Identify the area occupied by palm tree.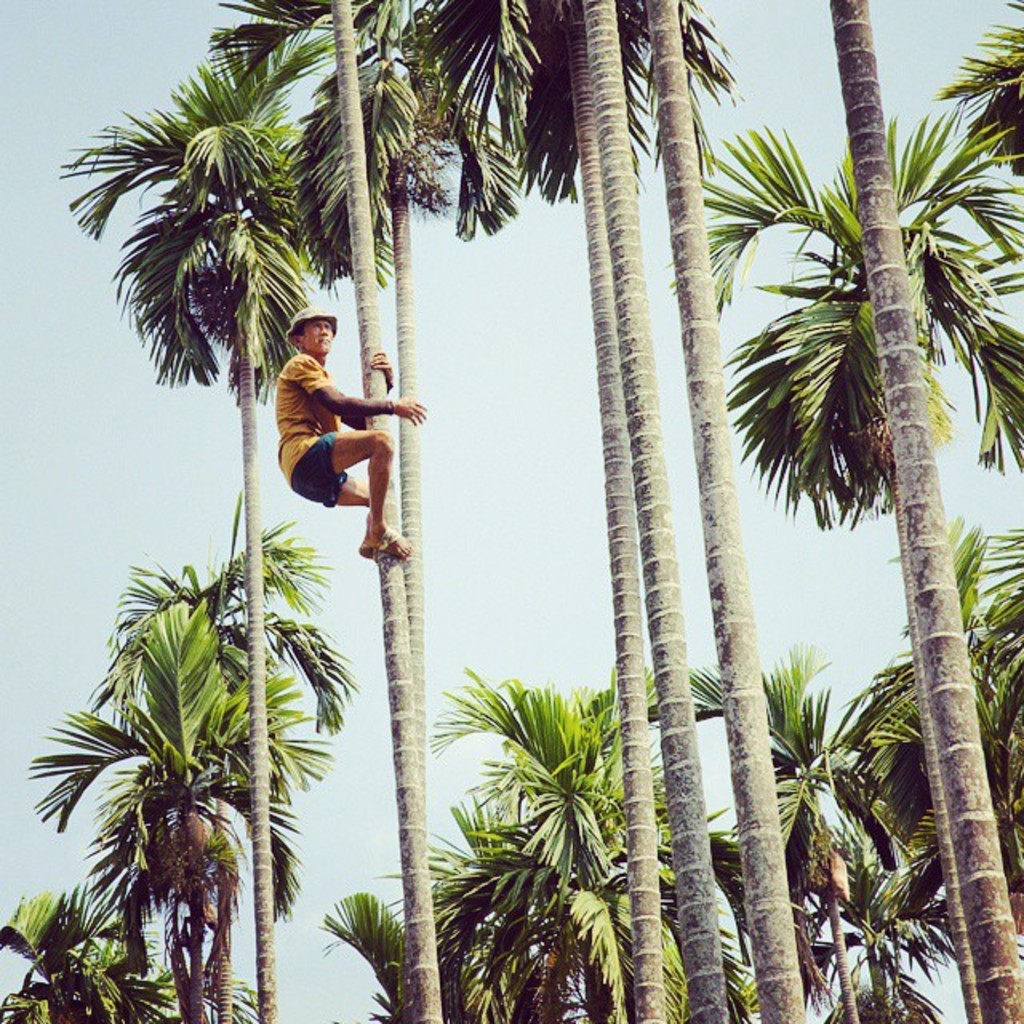
Area: [left=67, top=58, right=330, bottom=1022].
